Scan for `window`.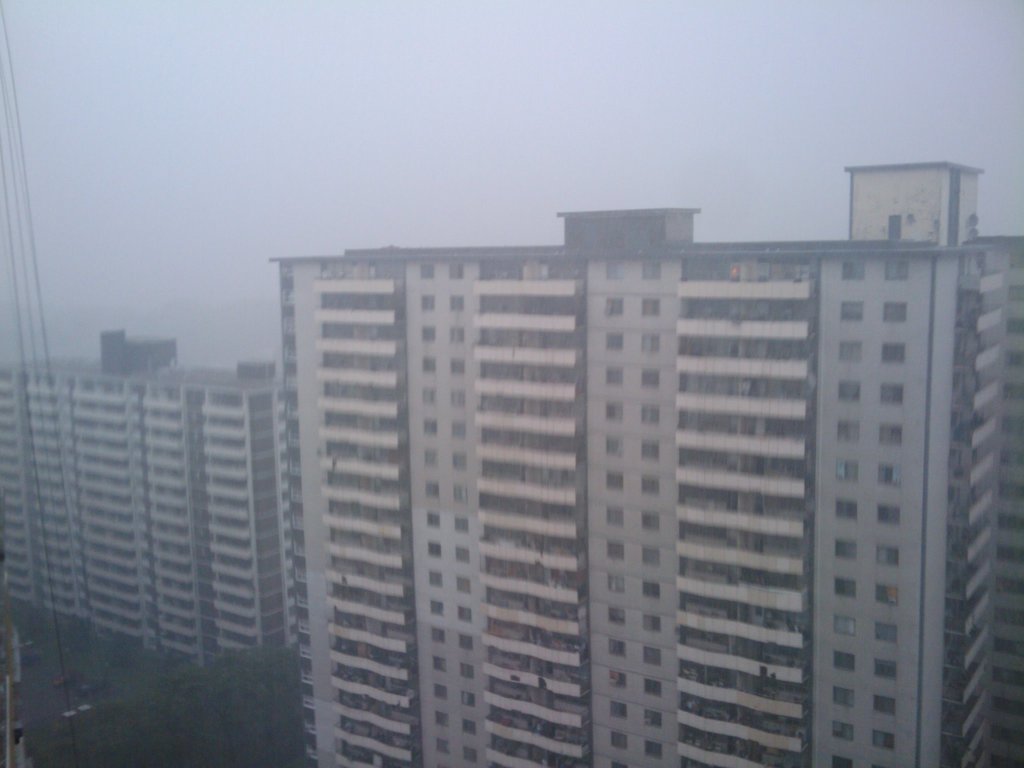
Scan result: left=451, top=292, right=466, bottom=316.
